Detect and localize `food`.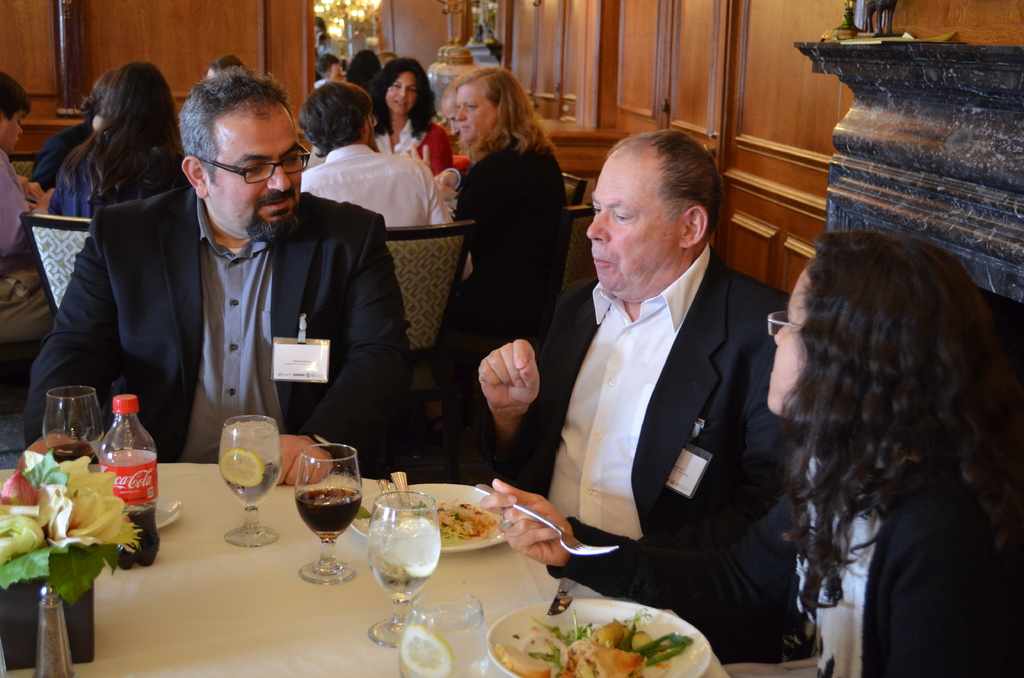
Localized at <bbox>216, 440, 271, 491</bbox>.
